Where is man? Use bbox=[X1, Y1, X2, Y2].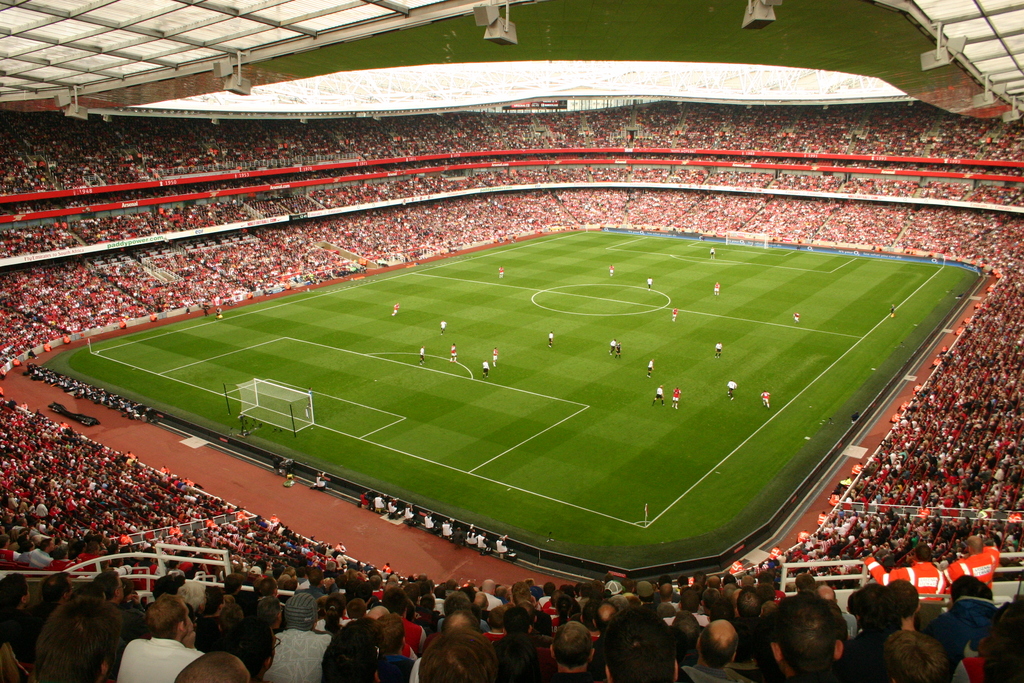
bbox=[612, 336, 622, 362].
